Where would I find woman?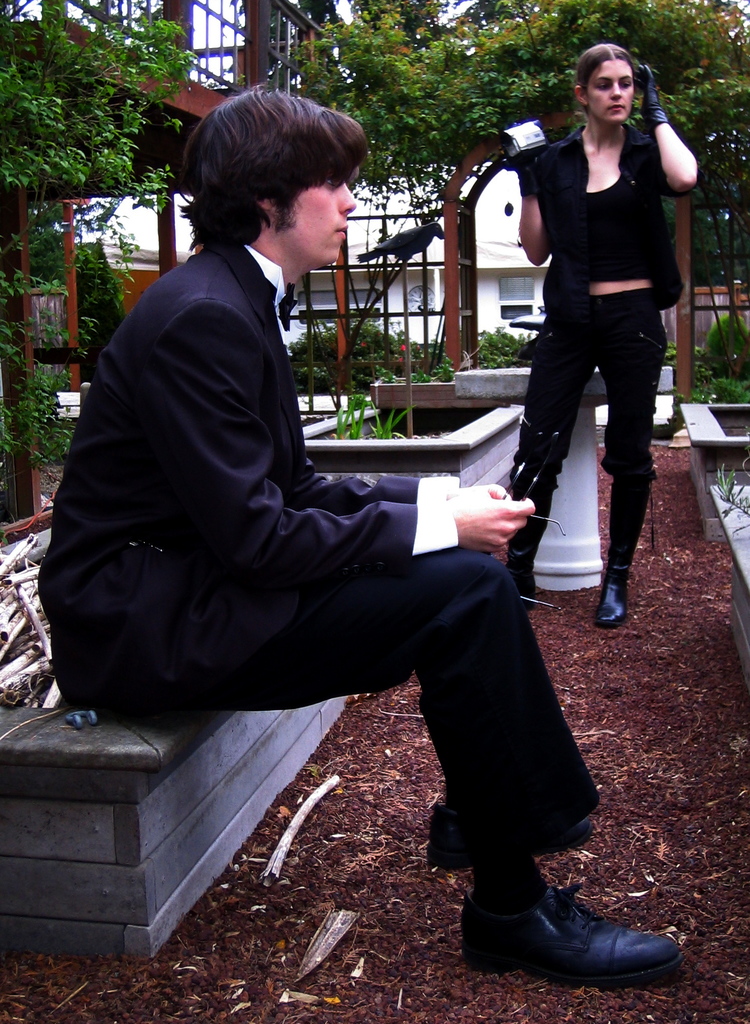
At x1=509 y1=43 x2=697 y2=623.
